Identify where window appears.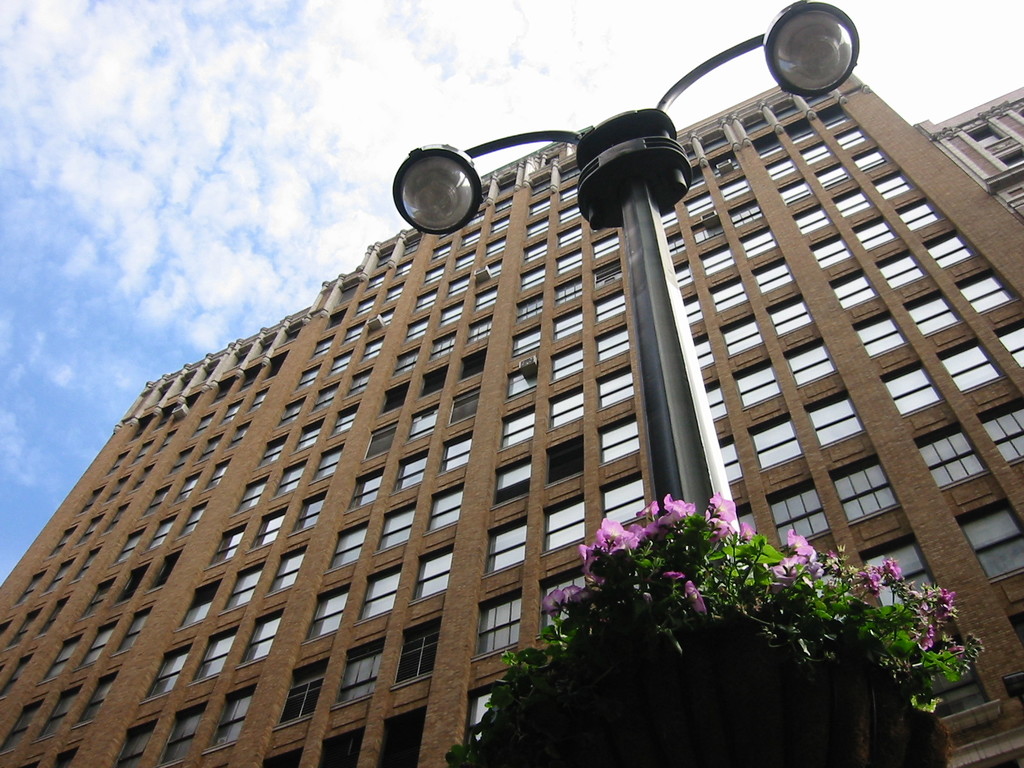
Appears at [left=426, top=477, right=462, bottom=529].
